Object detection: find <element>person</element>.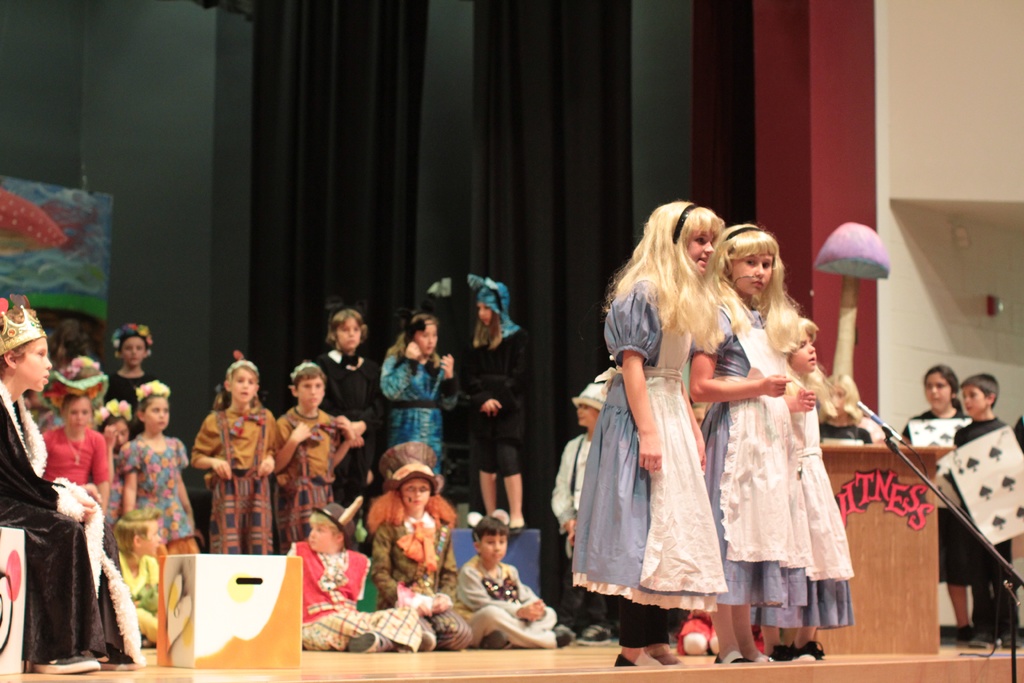
box=[289, 501, 436, 651].
